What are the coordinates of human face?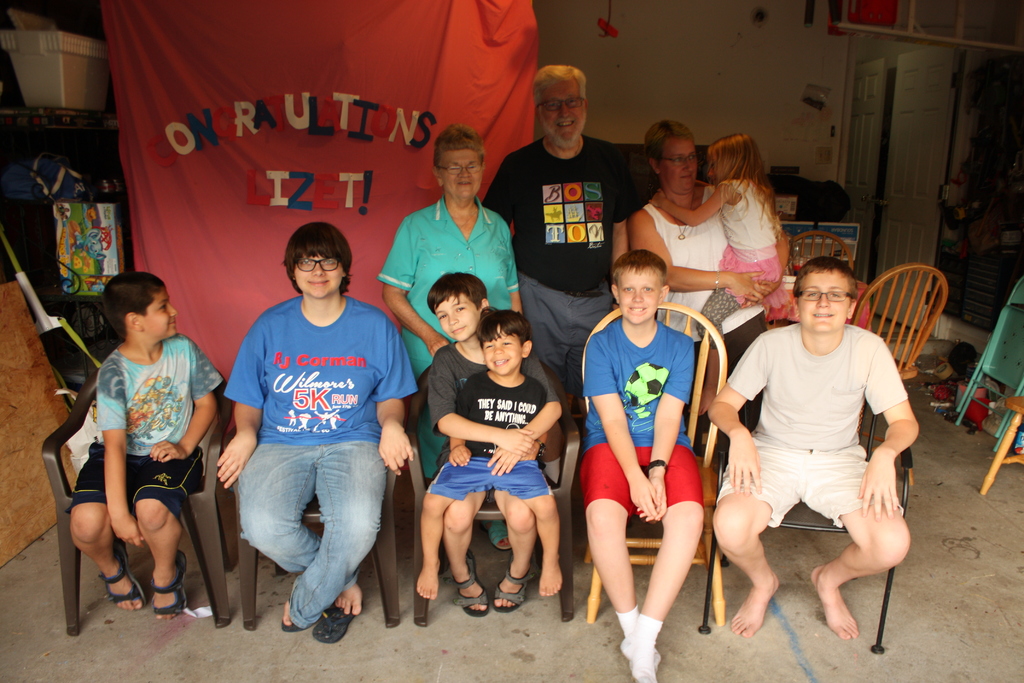
x1=706, y1=152, x2=728, y2=182.
